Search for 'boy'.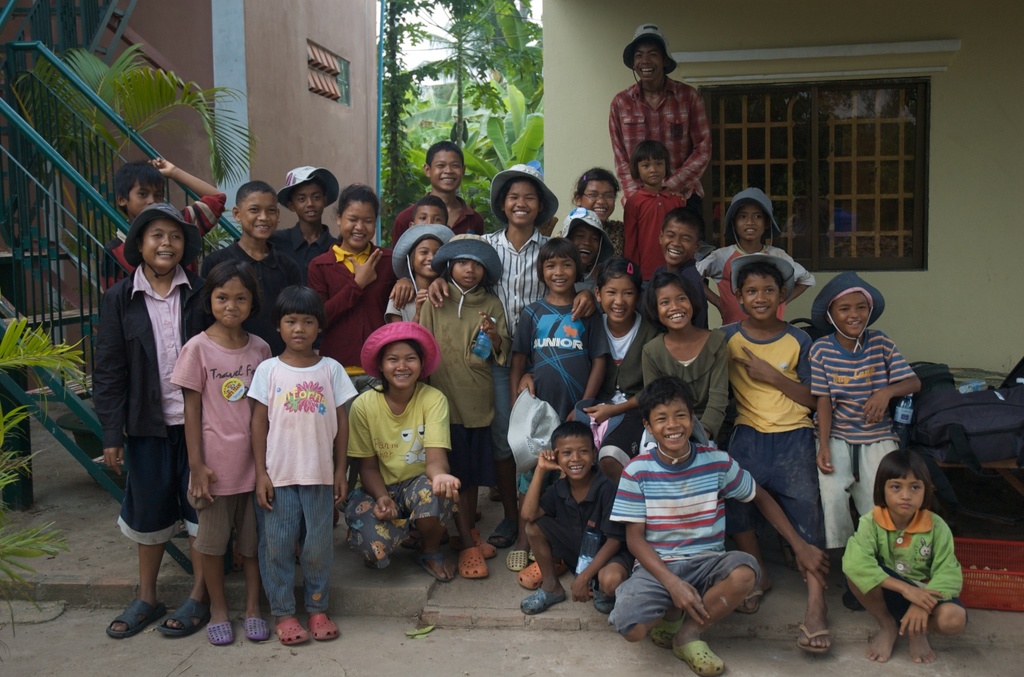
Found at <region>808, 270, 920, 609</region>.
